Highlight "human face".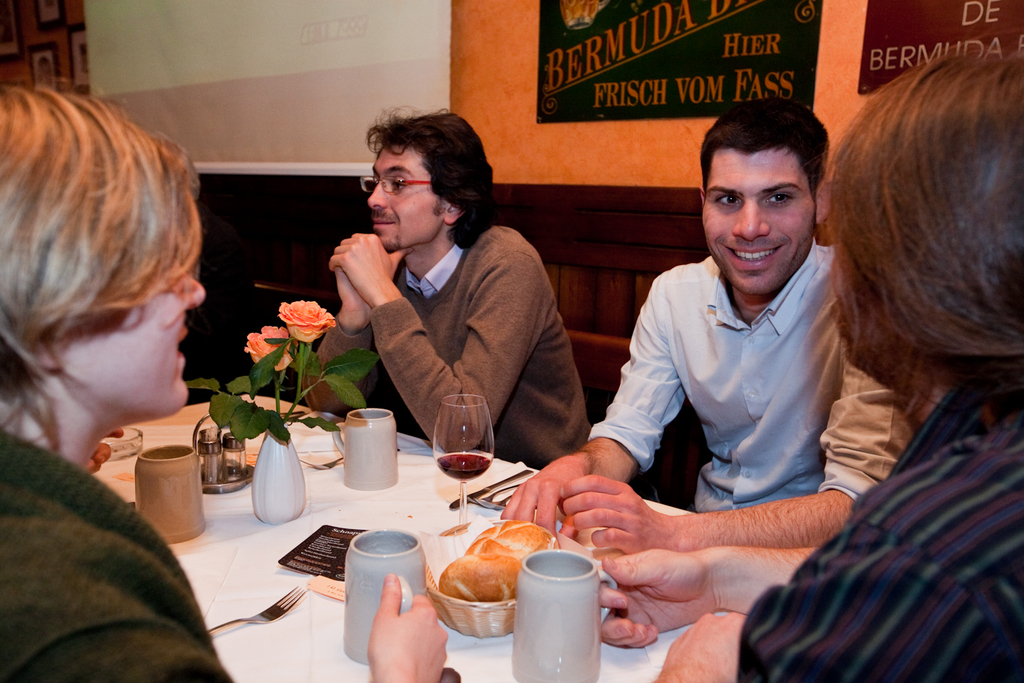
Highlighted region: left=702, top=147, right=820, bottom=294.
